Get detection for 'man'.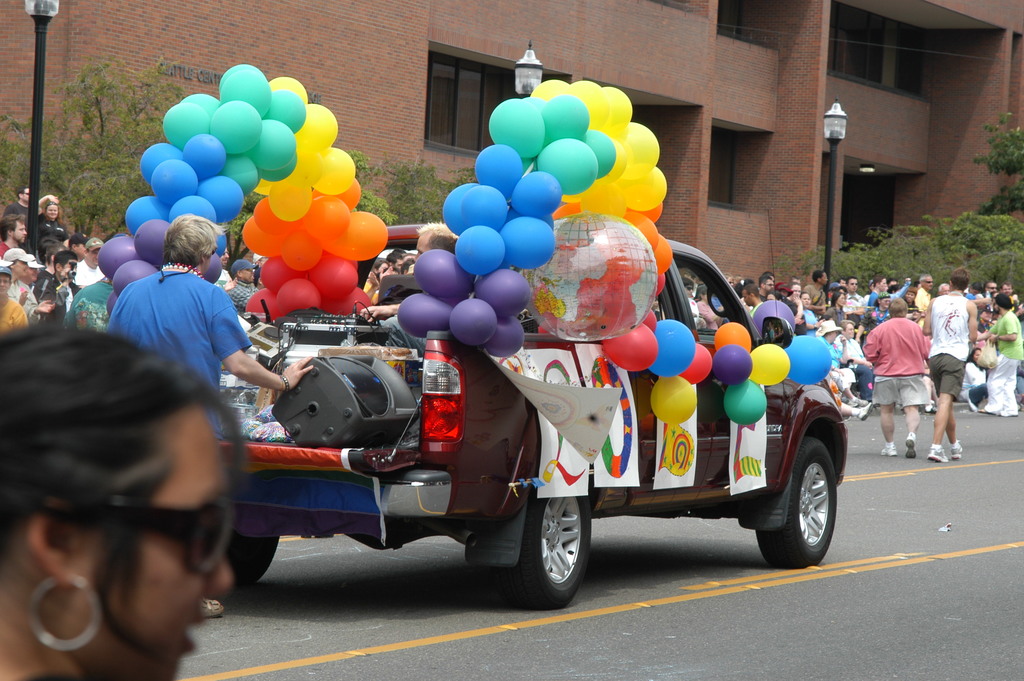
Detection: left=0, top=211, right=28, bottom=260.
